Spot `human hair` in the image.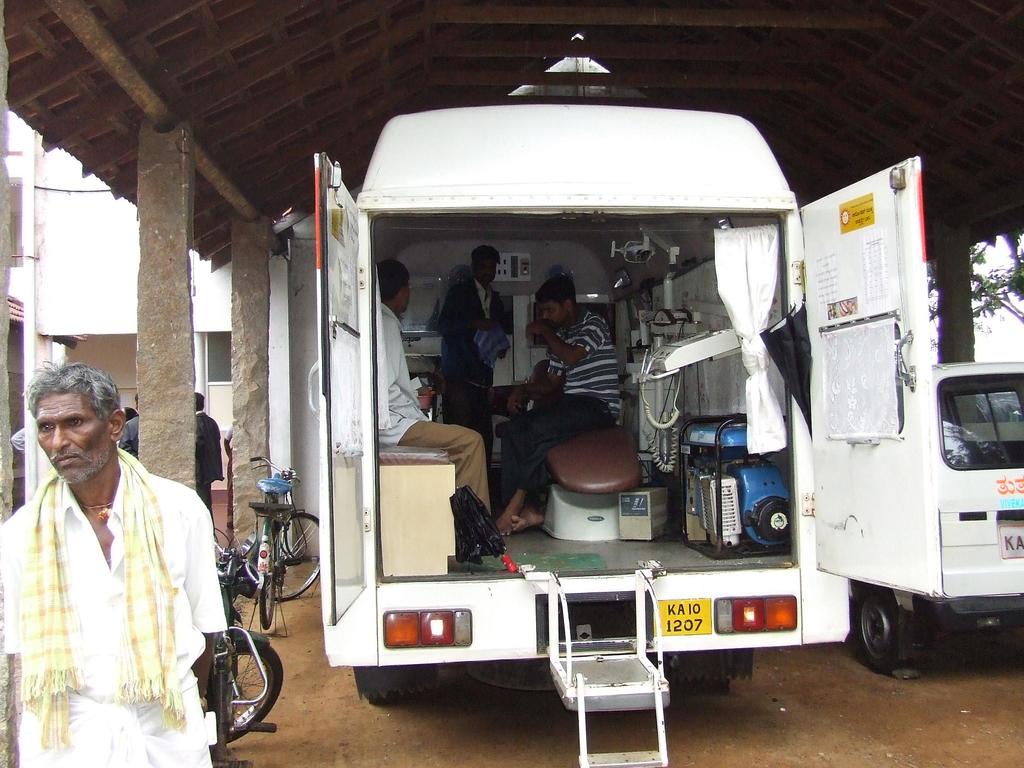
`human hair` found at x1=196 y1=390 x2=204 y2=410.
